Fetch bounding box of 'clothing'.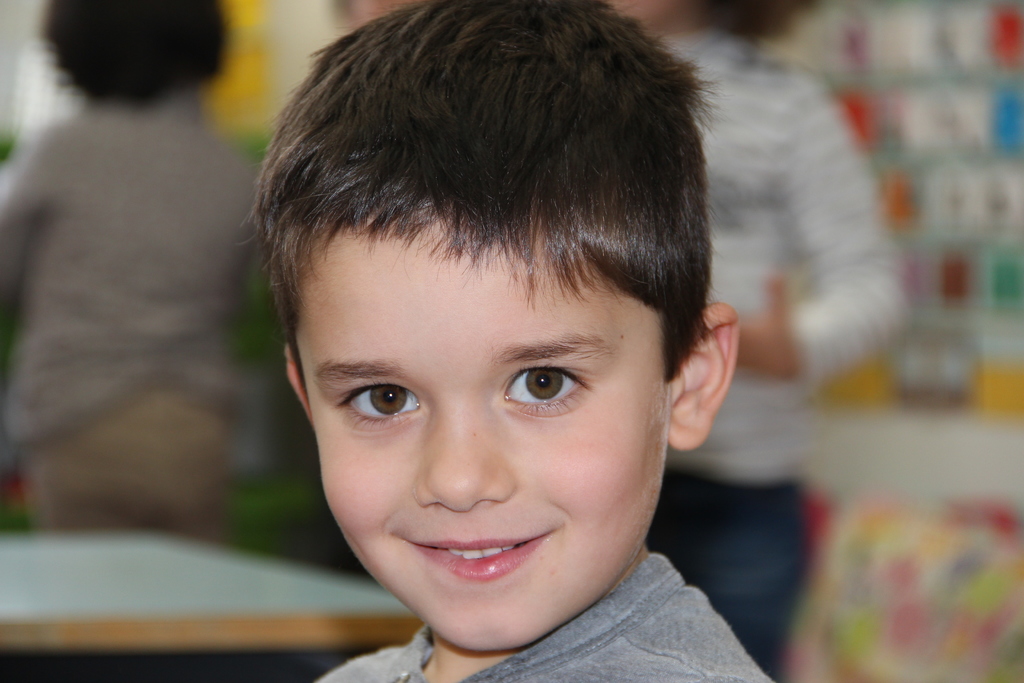
Bbox: 326:550:771:682.
